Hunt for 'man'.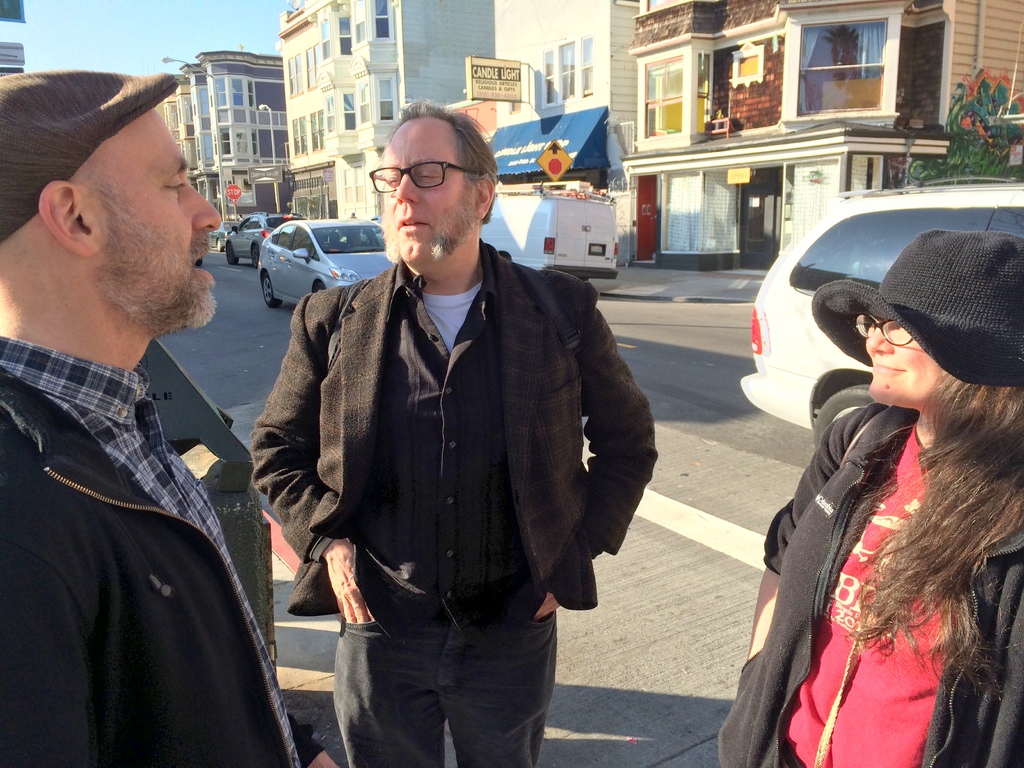
Hunted down at x1=250, y1=95, x2=666, y2=767.
